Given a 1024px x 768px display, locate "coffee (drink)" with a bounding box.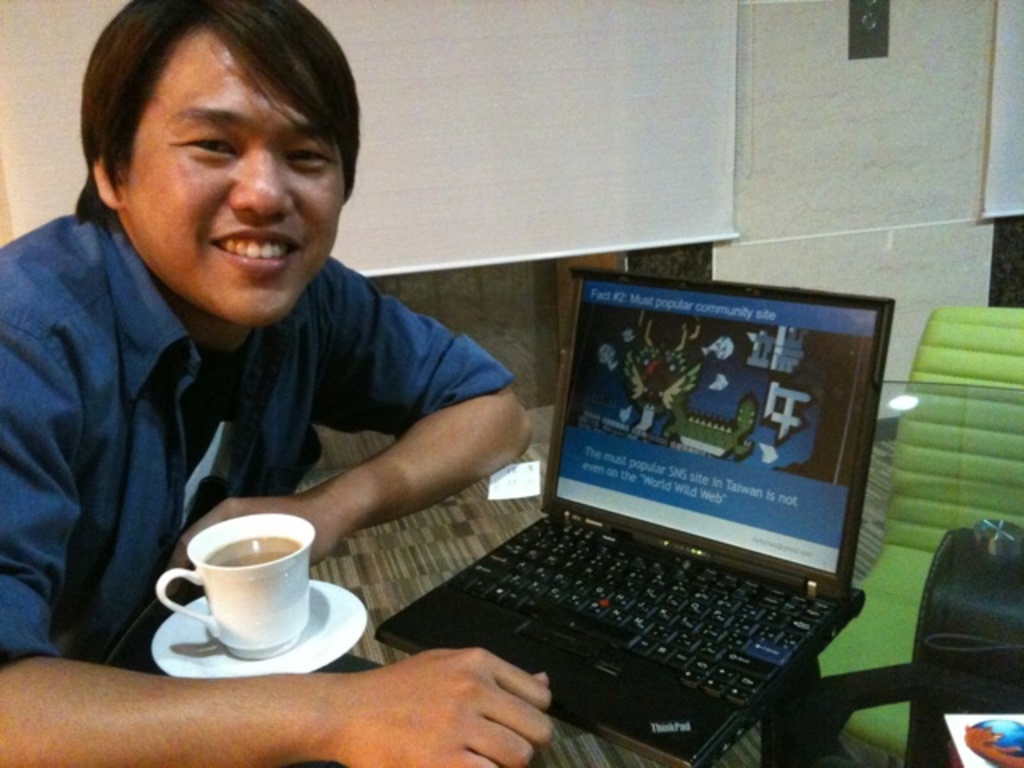
Located: region(206, 531, 301, 568).
